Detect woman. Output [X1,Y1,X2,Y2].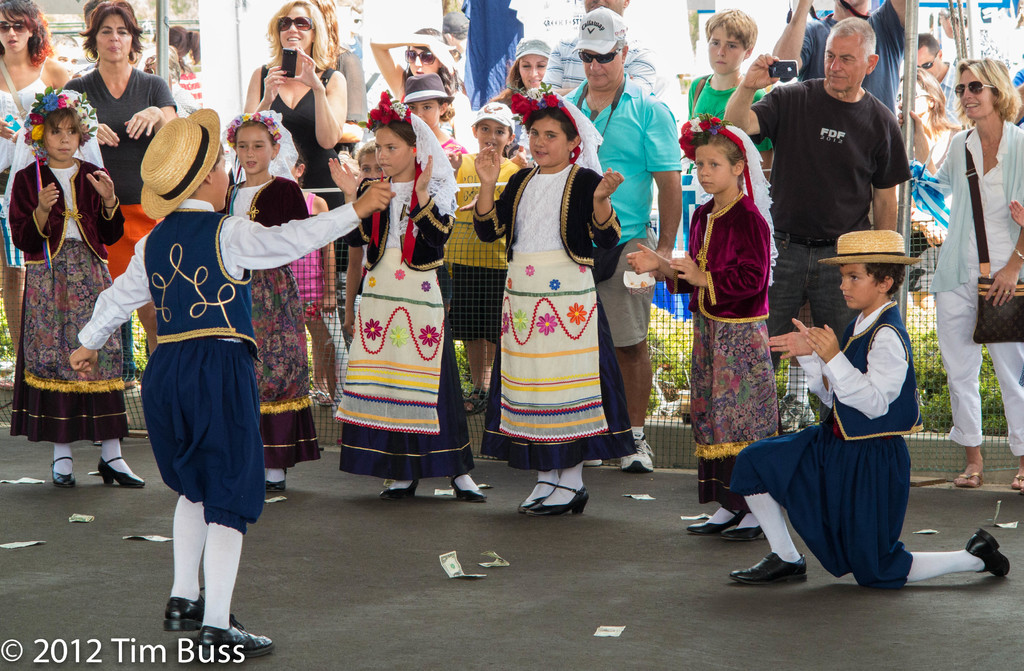
[483,31,565,105].
